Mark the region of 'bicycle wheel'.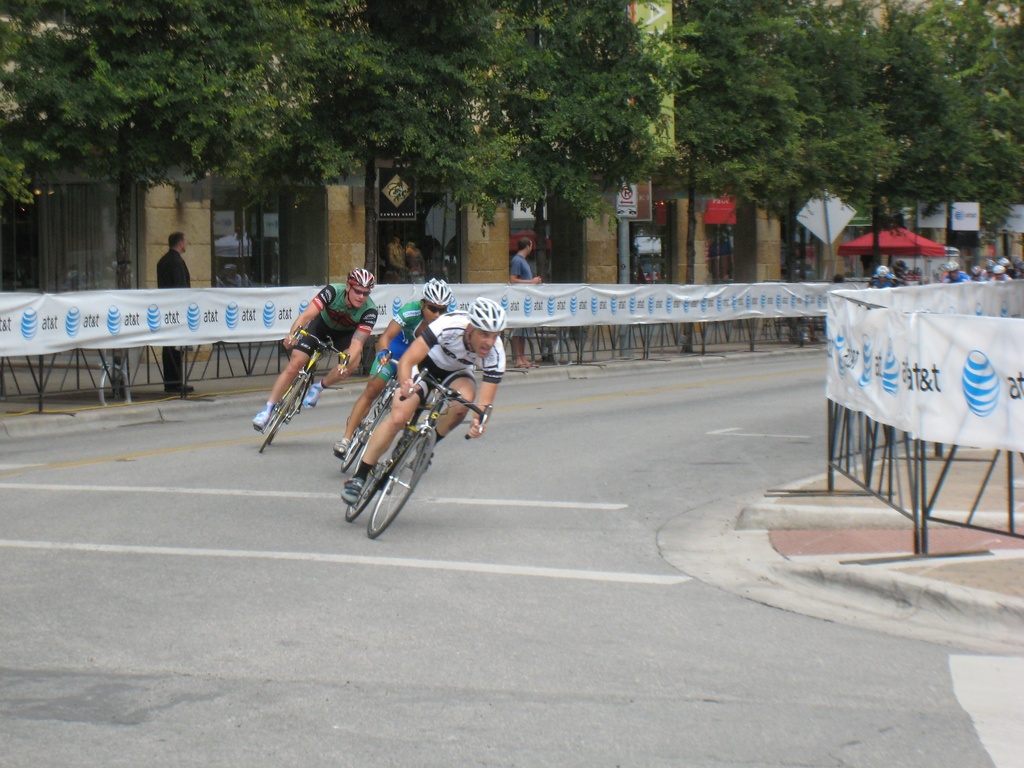
Region: locate(353, 404, 392, 476).
